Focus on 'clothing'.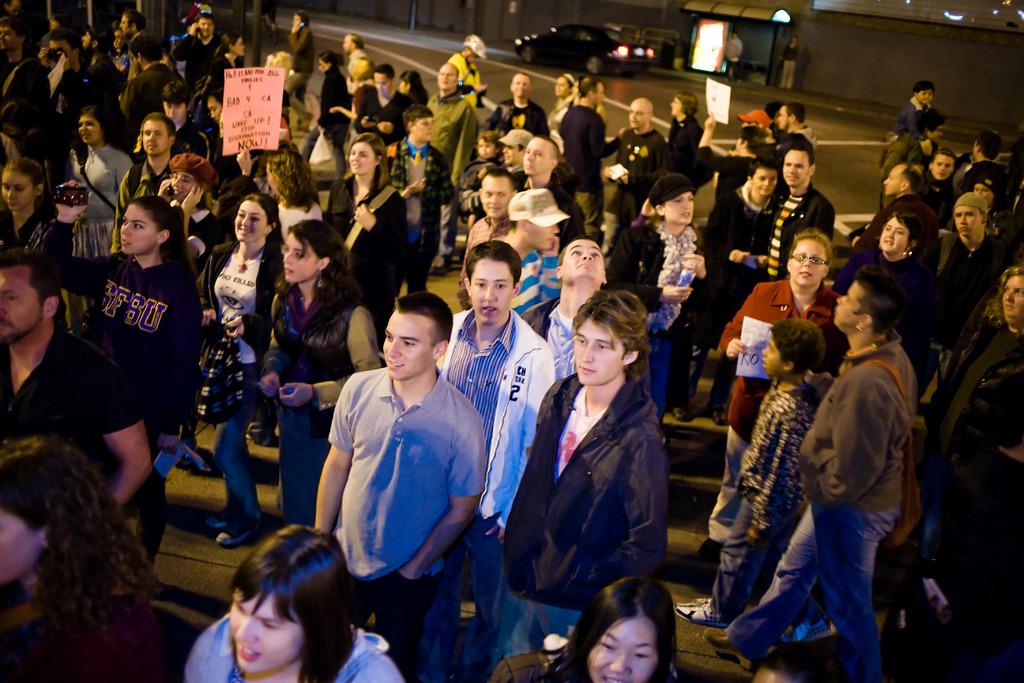
Focused at {"x1": 323, "y1": 177, "x2": 410, "y2": 348}.
